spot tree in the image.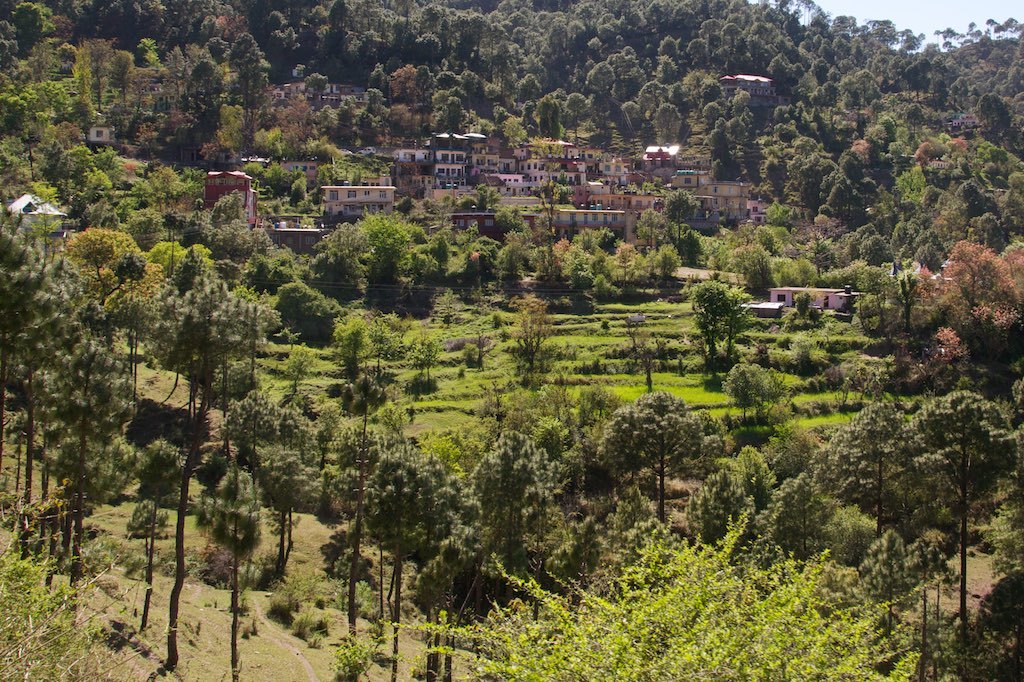
tree found at 912, 241, 1023, 376.
